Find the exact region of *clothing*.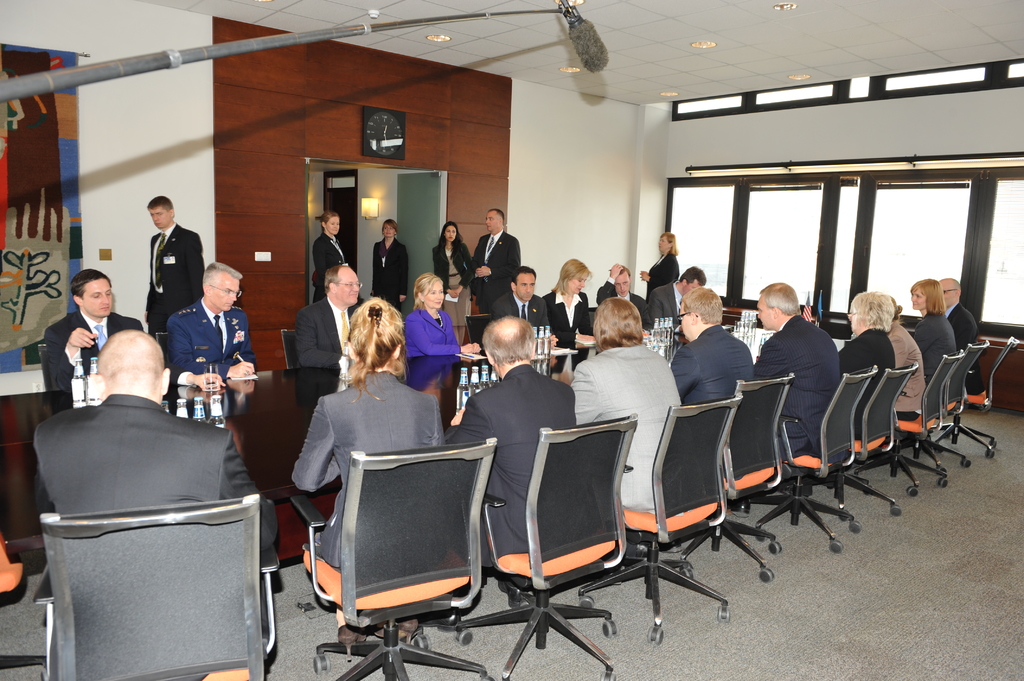
Exact region: {"x1": 292, "y1": 367, "x2": 442, "y2": 581}.
